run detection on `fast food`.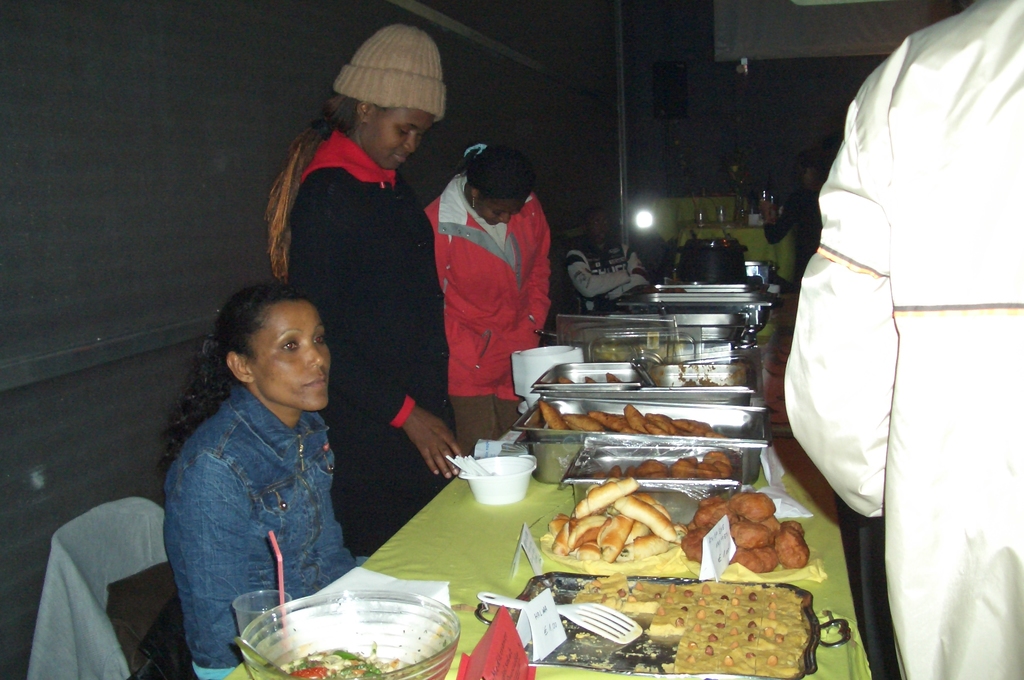
Result: <bbox>624, 522, 666, 550</bbox>.
